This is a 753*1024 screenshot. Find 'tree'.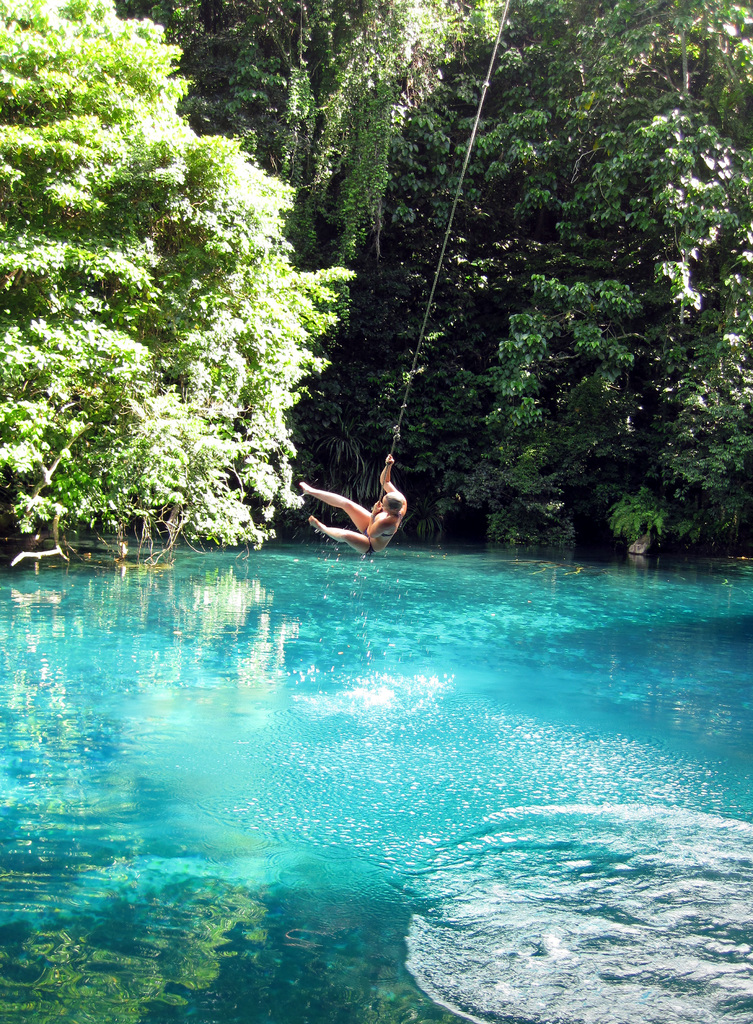
Bounding box: box=[149, 0, 752, 573].
